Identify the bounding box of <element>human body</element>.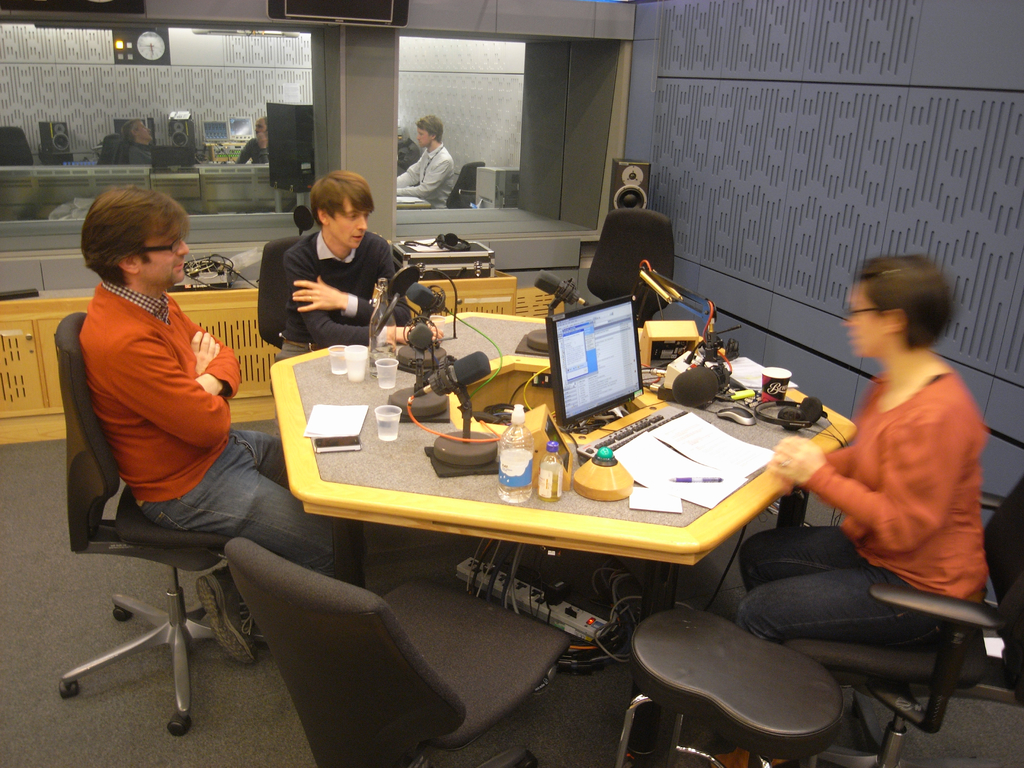
left=263, top=221, right=433, bottom=357.
